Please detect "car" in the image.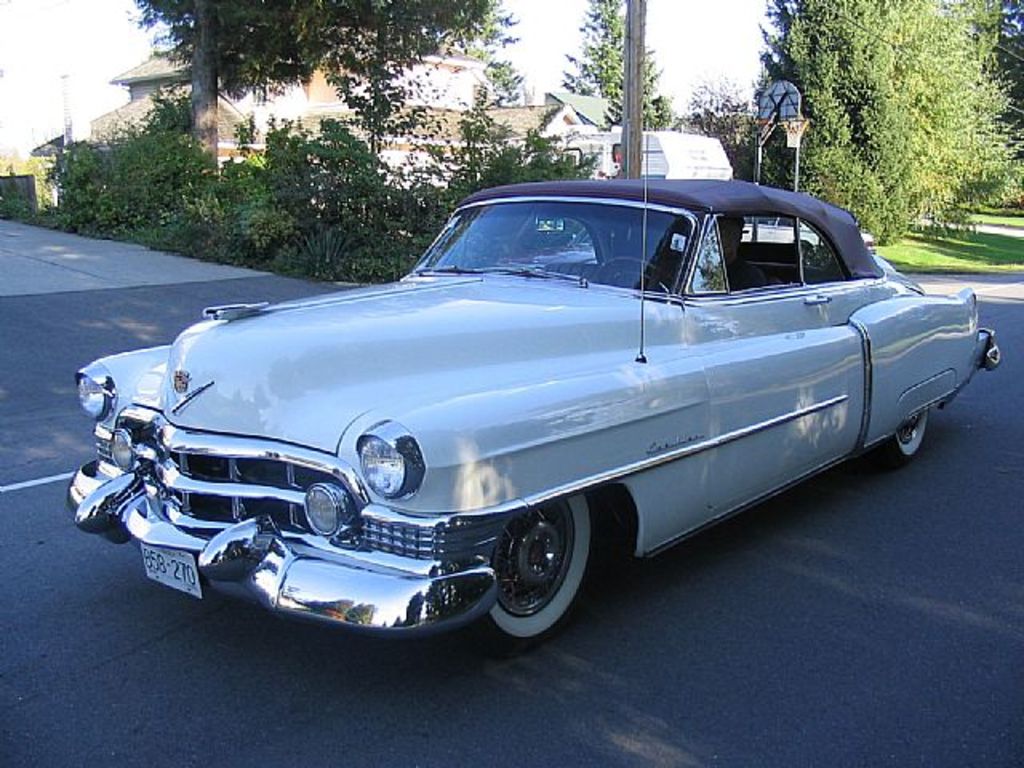
box(67, 186, 989, 650).
